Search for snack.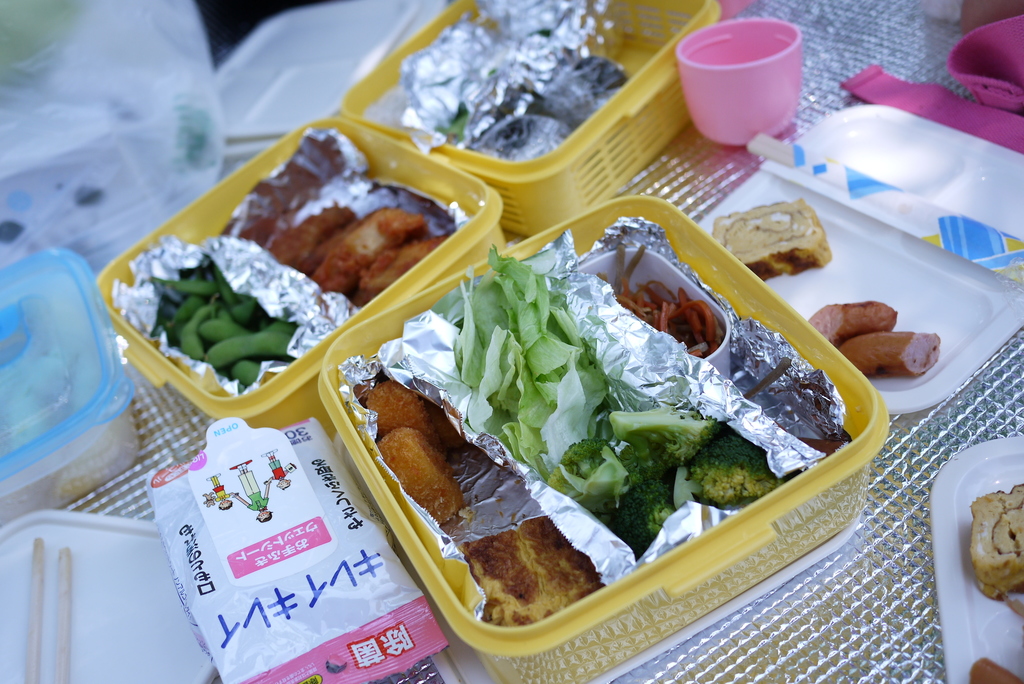
Found at [358,373,454,452].
